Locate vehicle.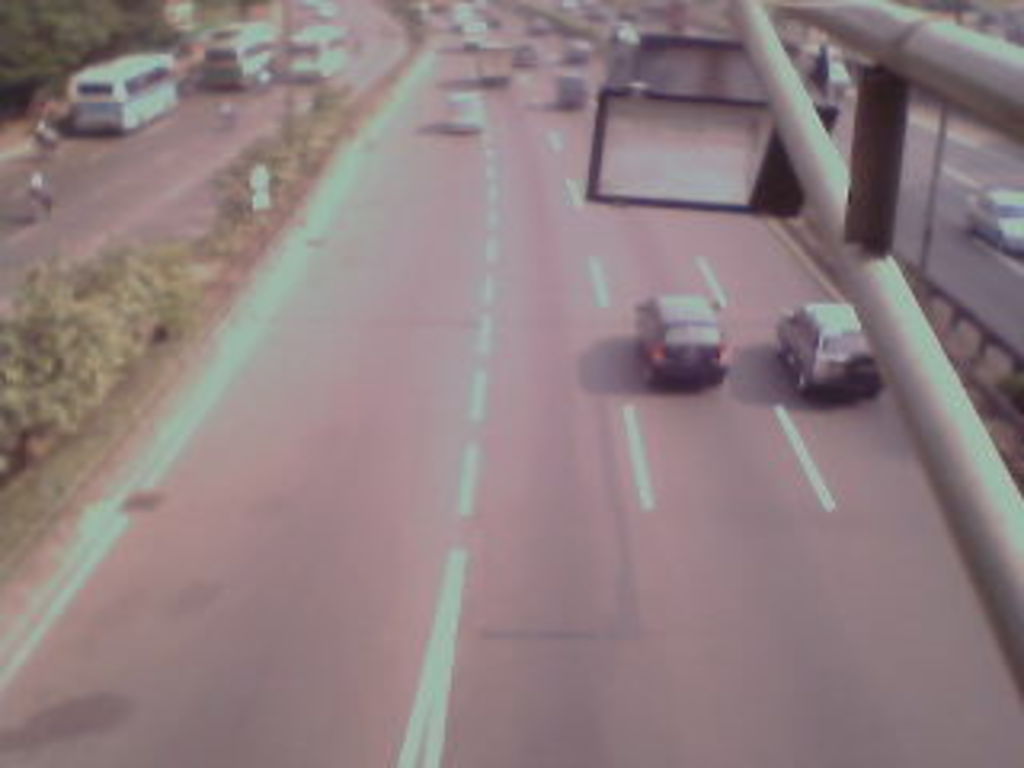
Bounding box: BBox(550, 70, 582, 106).
